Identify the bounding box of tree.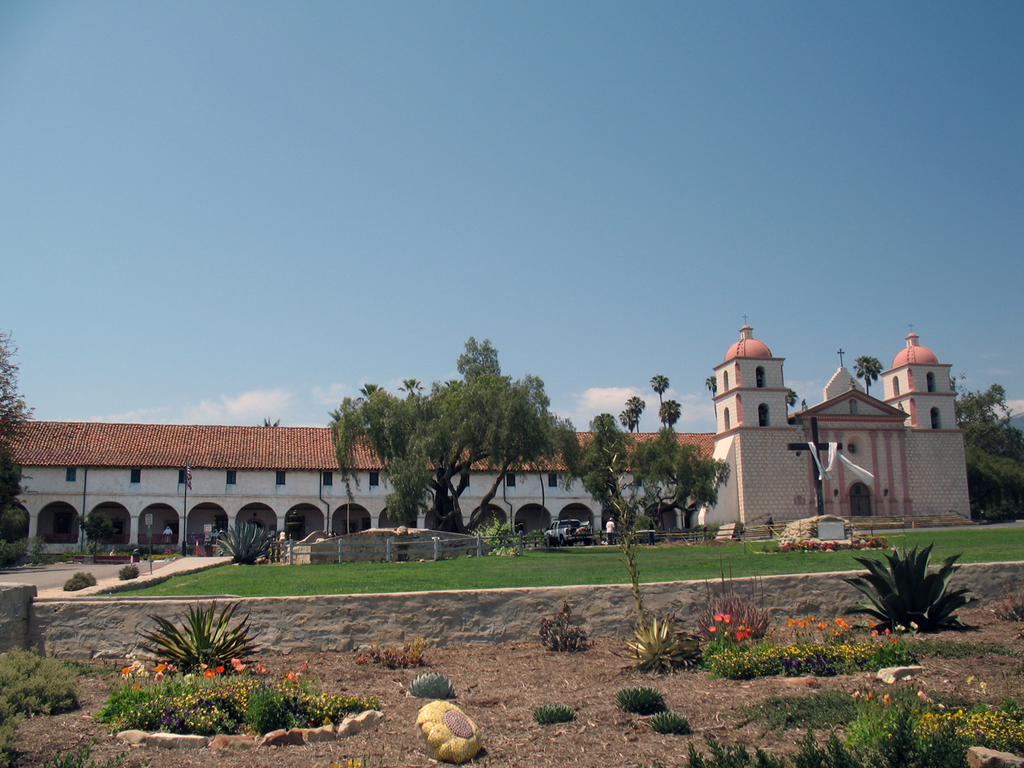
x1=73, y1=509, x2=111, y2=556.
